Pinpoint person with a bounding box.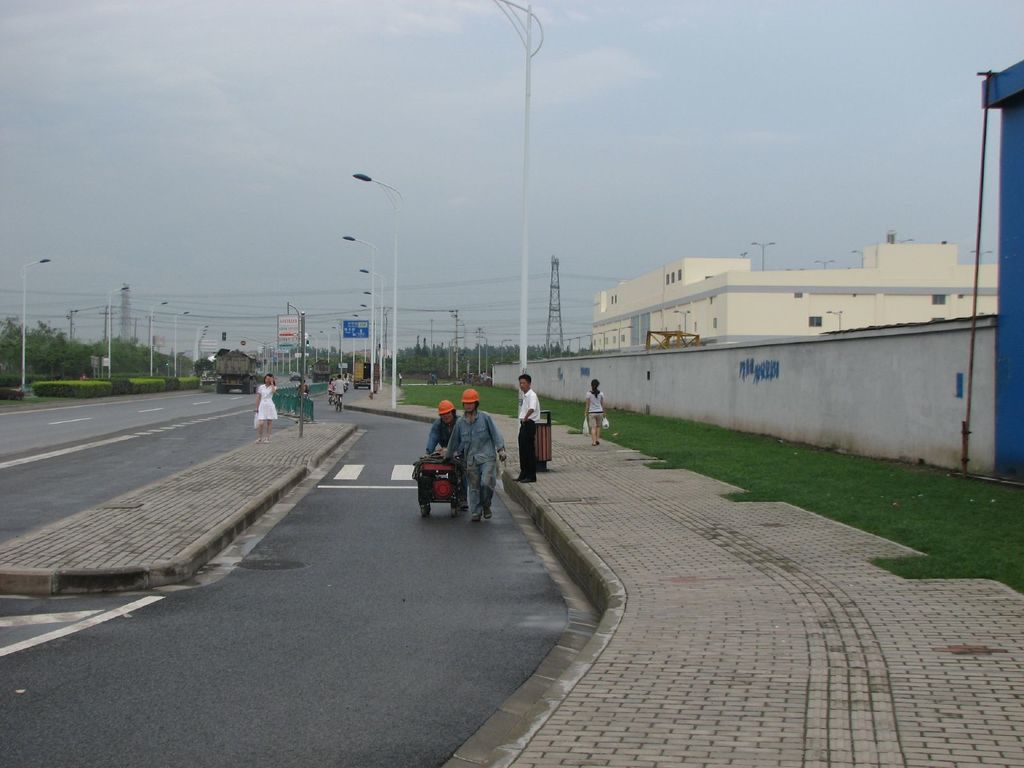
326/372/339/394.
